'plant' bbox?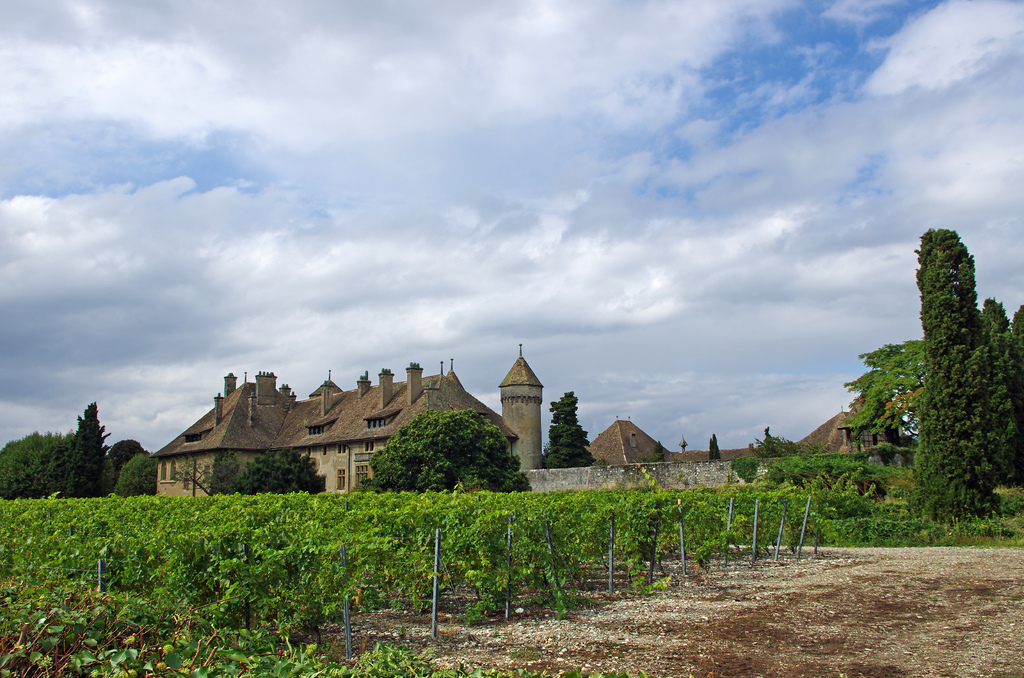
bbox=[726, 459, 766, 480]
